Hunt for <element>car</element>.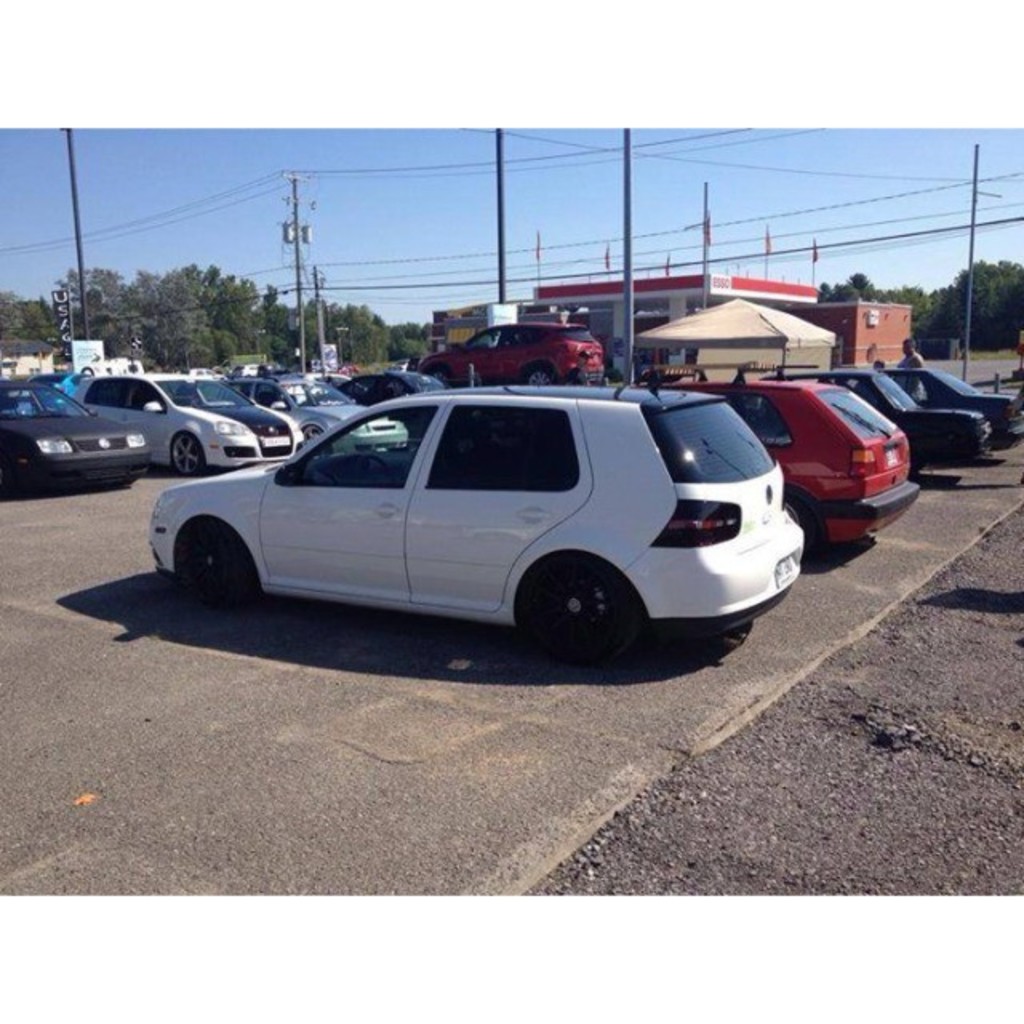
Hunted down at <bbox>880, 350, 1022, 448</bbox>.
